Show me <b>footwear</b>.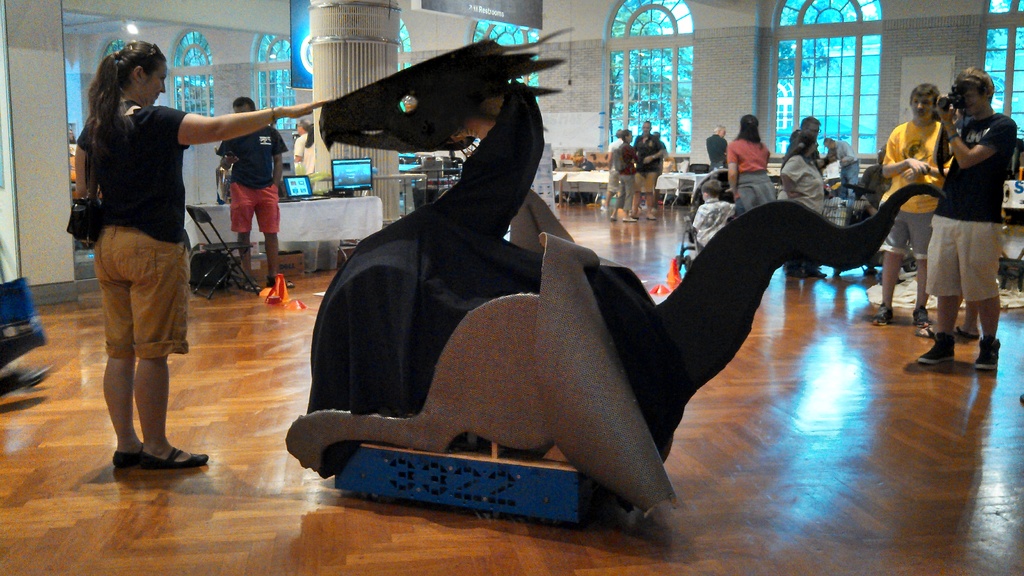
<b>footwear</b> is here: Rect(974, 337, 1000, 369).
